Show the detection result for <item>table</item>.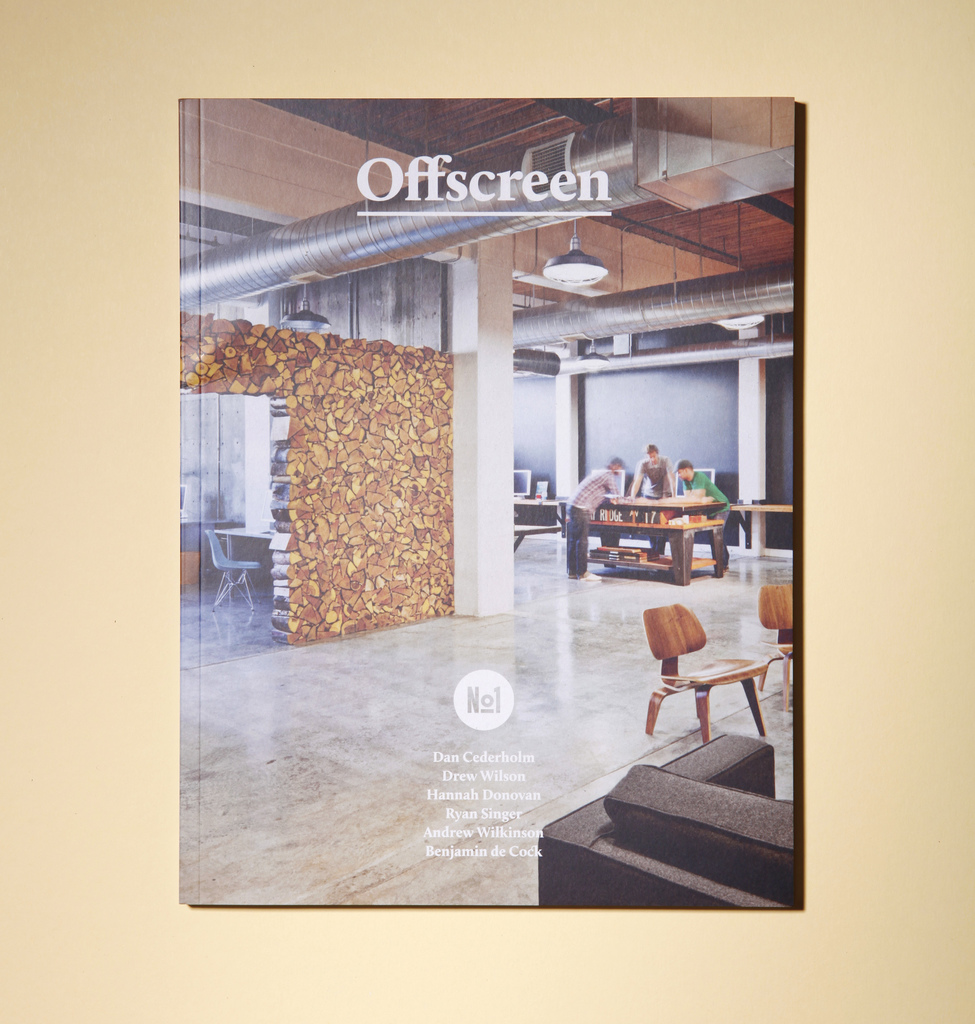
bbox=(216, 526, 270, 557).
